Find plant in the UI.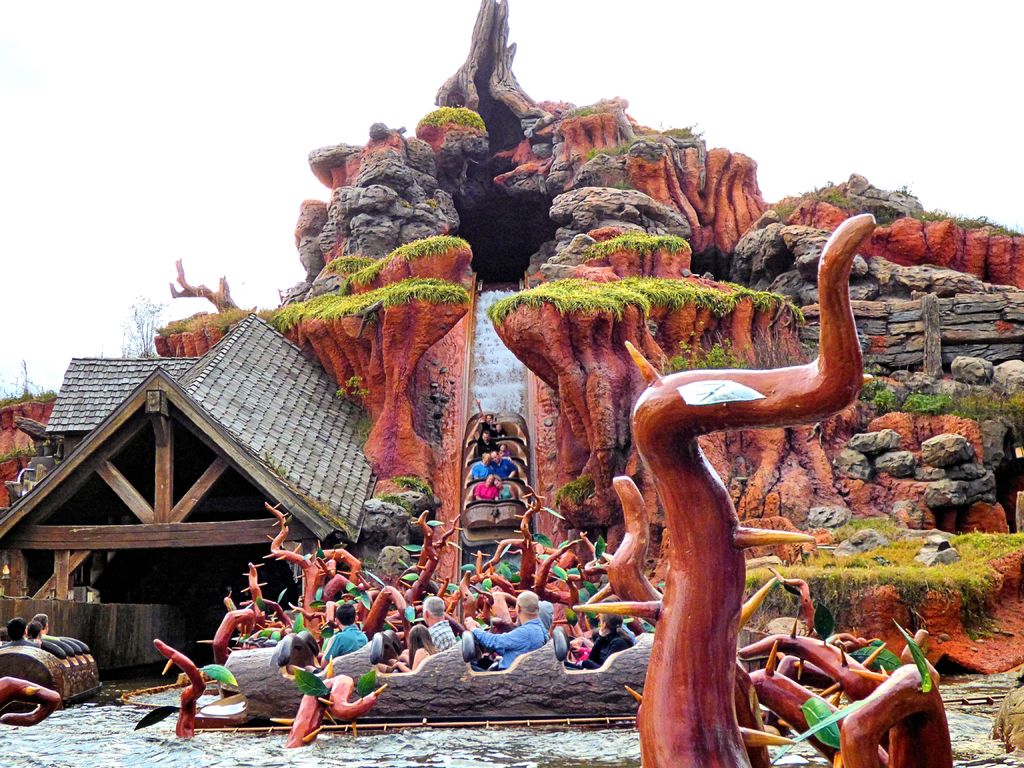
UI element at x1=609, y1=178, x2=636, y2=189.
